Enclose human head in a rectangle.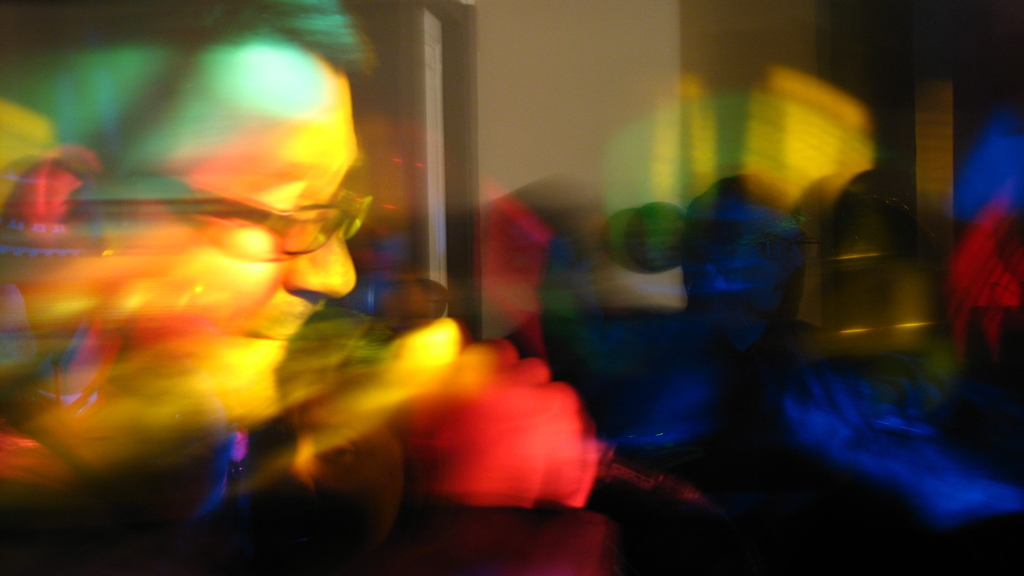
box(65, 84, 403, 385).
